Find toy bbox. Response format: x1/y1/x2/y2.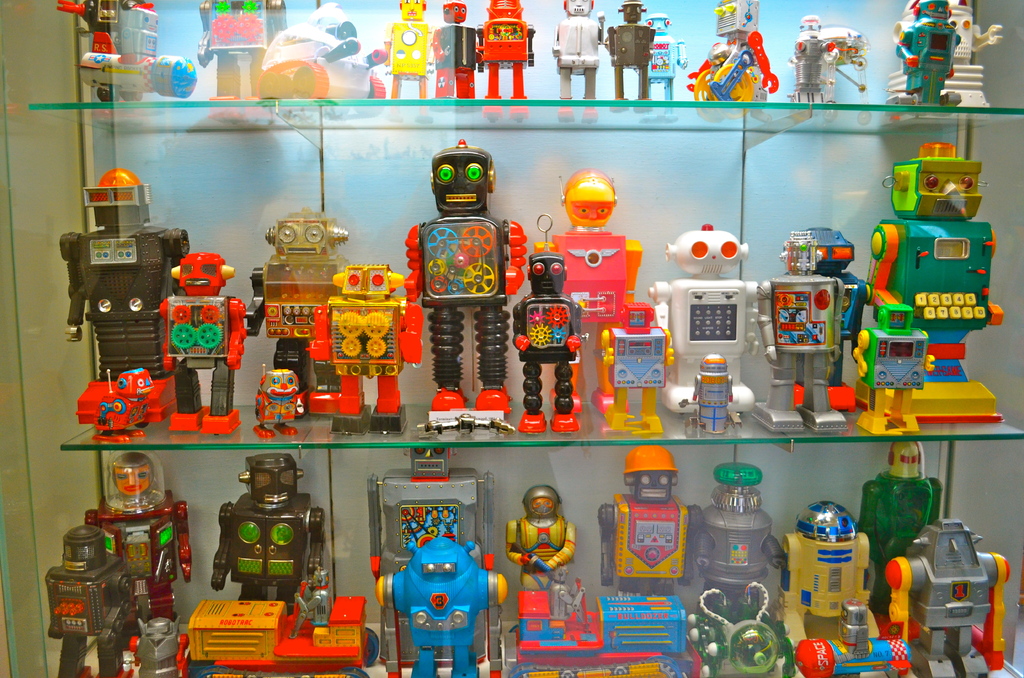
527/165/650/410.
